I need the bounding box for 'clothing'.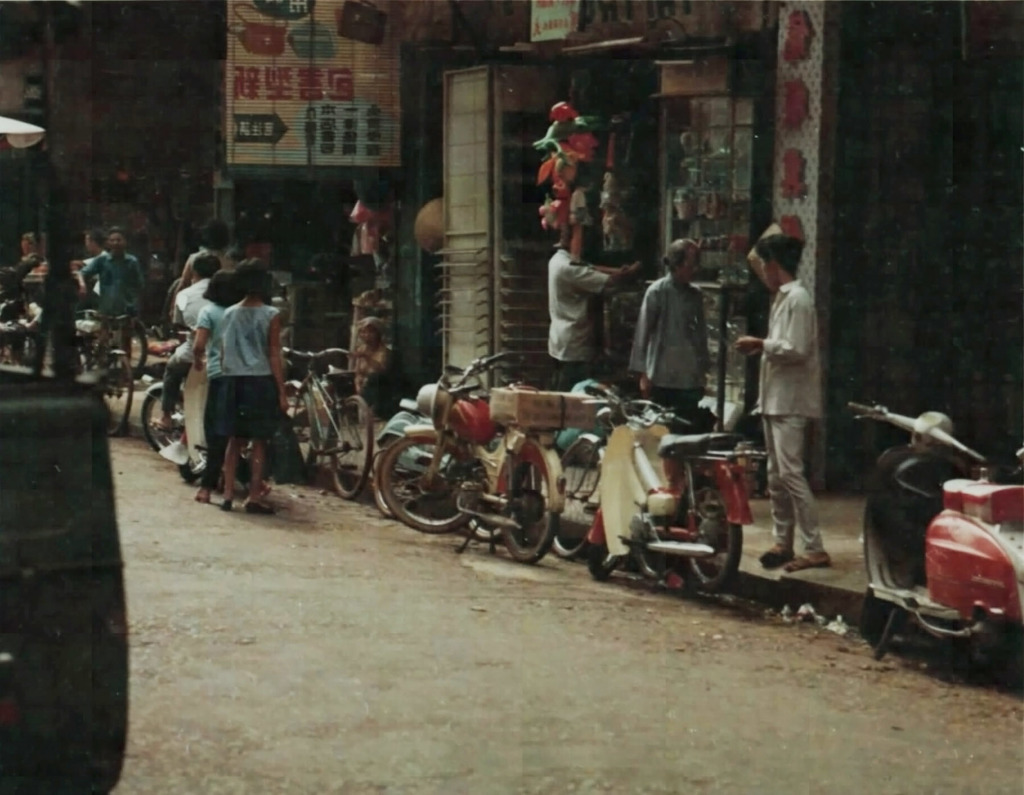
Here it is: 218,291,280,437.
